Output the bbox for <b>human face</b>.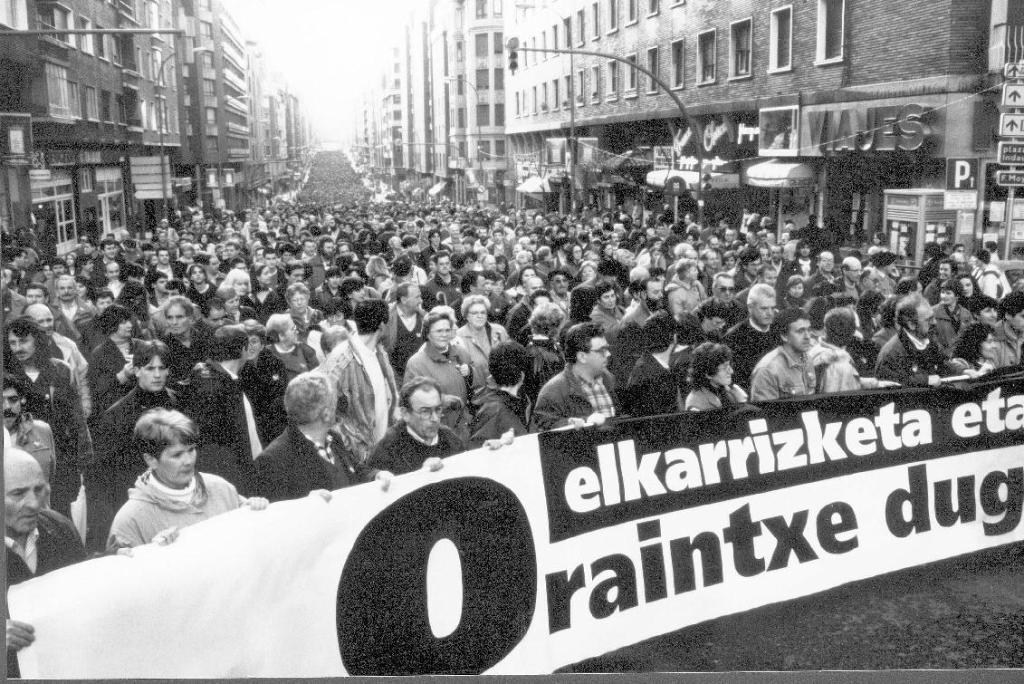
bbox(1, 390, 21, 424).
